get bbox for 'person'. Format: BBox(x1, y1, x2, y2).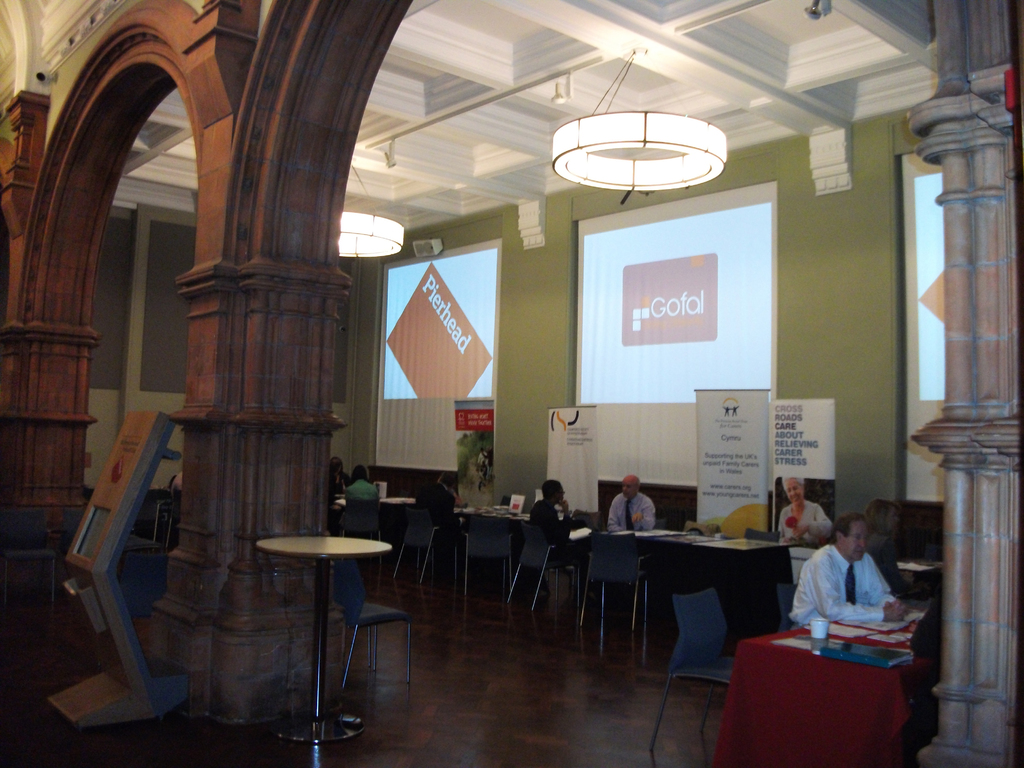
BBox(774, 470, 837, 545).
